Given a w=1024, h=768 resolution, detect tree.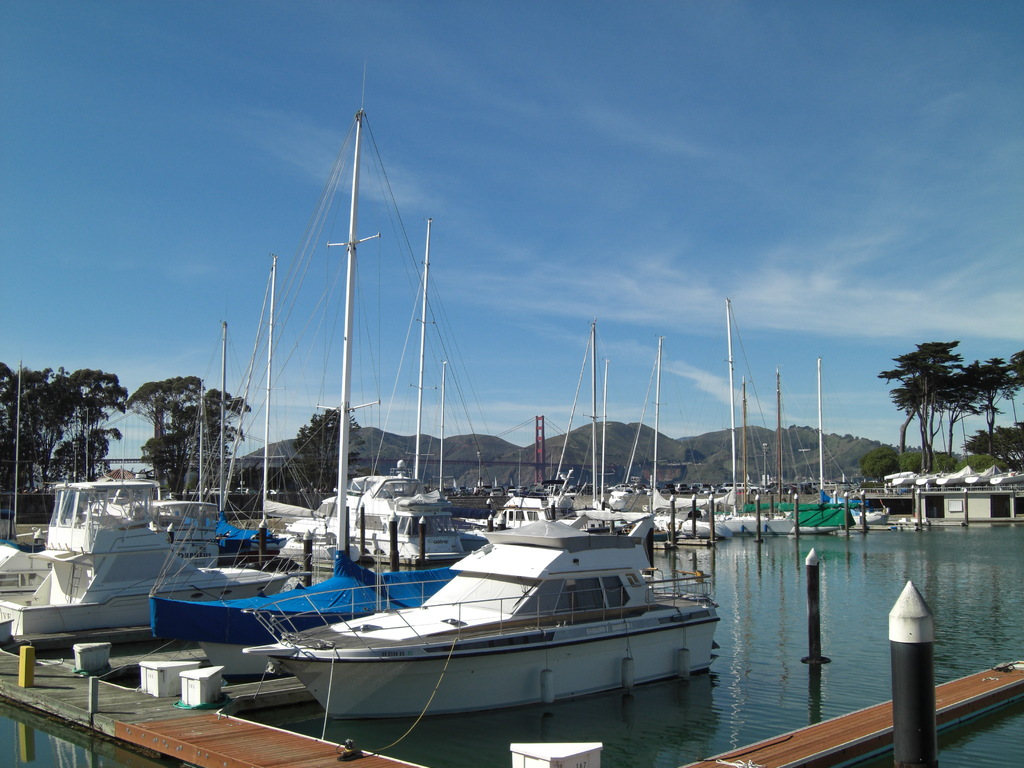
x1=285, y1=407, x2=382, y2=495.
